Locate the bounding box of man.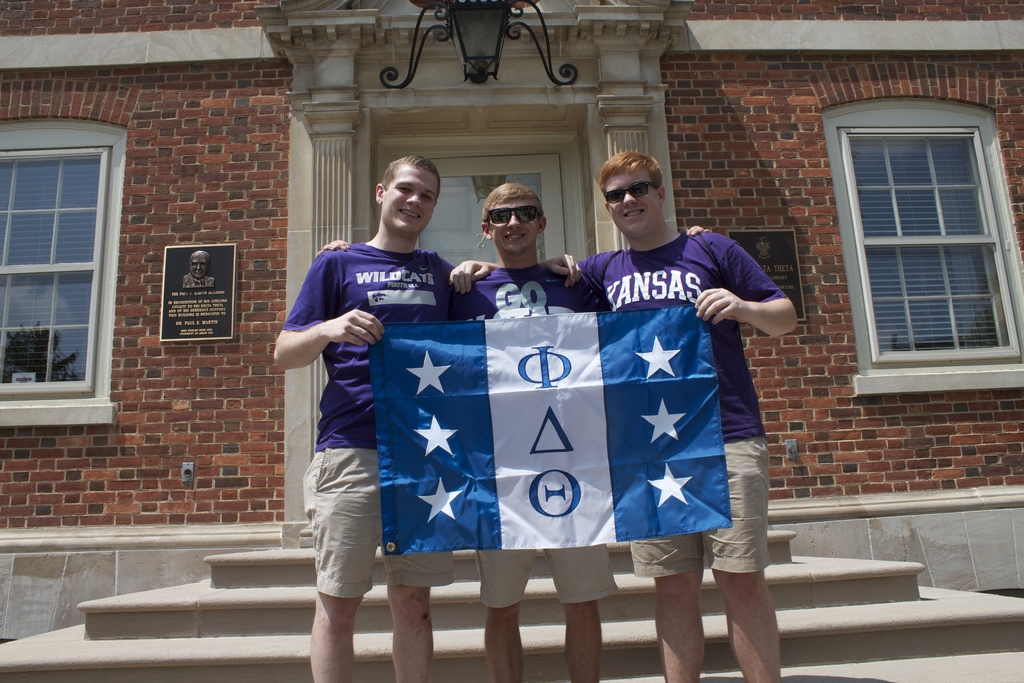
Bounding box: x1=185 y1=252 x2=215 y2=286.
